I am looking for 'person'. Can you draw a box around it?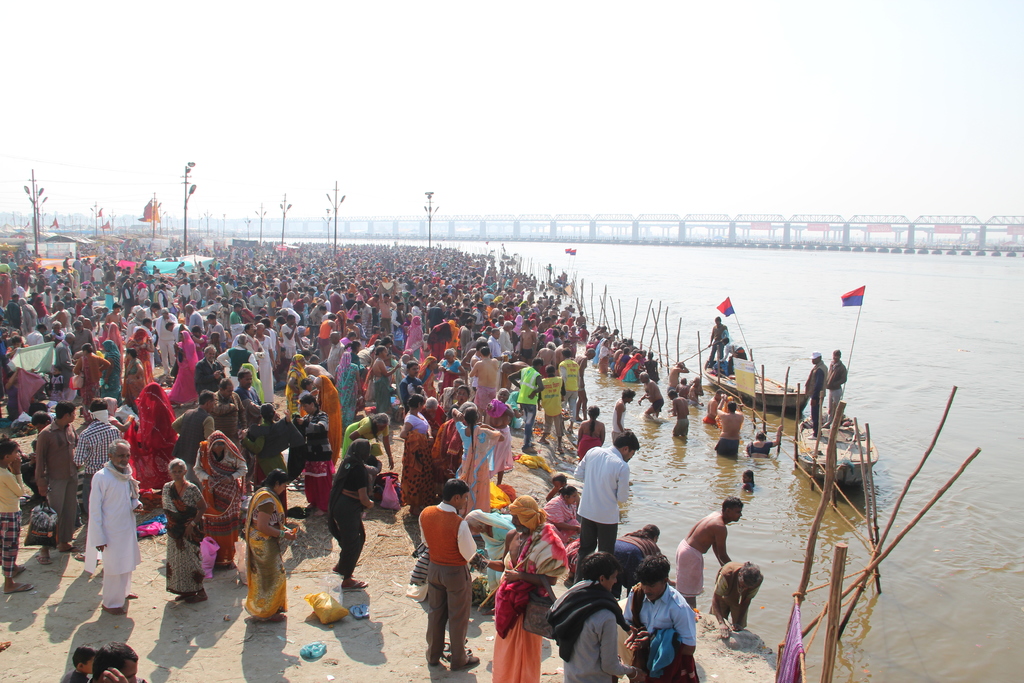
Sure, the bounding box is <box>93,644,140,682</box>.
